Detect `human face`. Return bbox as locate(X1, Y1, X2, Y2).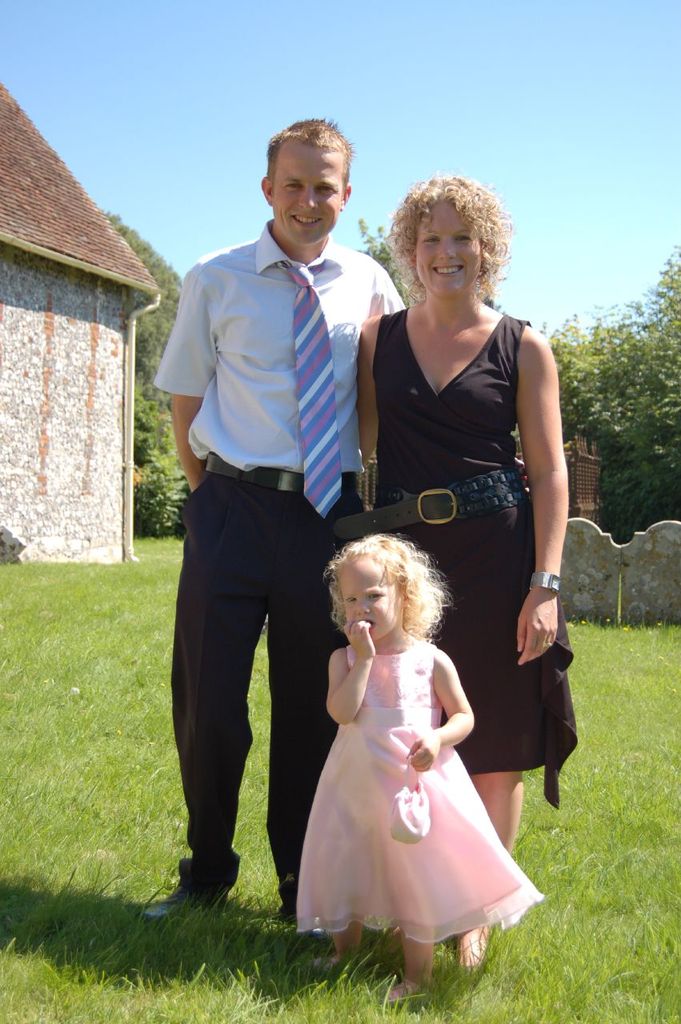
locate(270, 148, 350, 234).
